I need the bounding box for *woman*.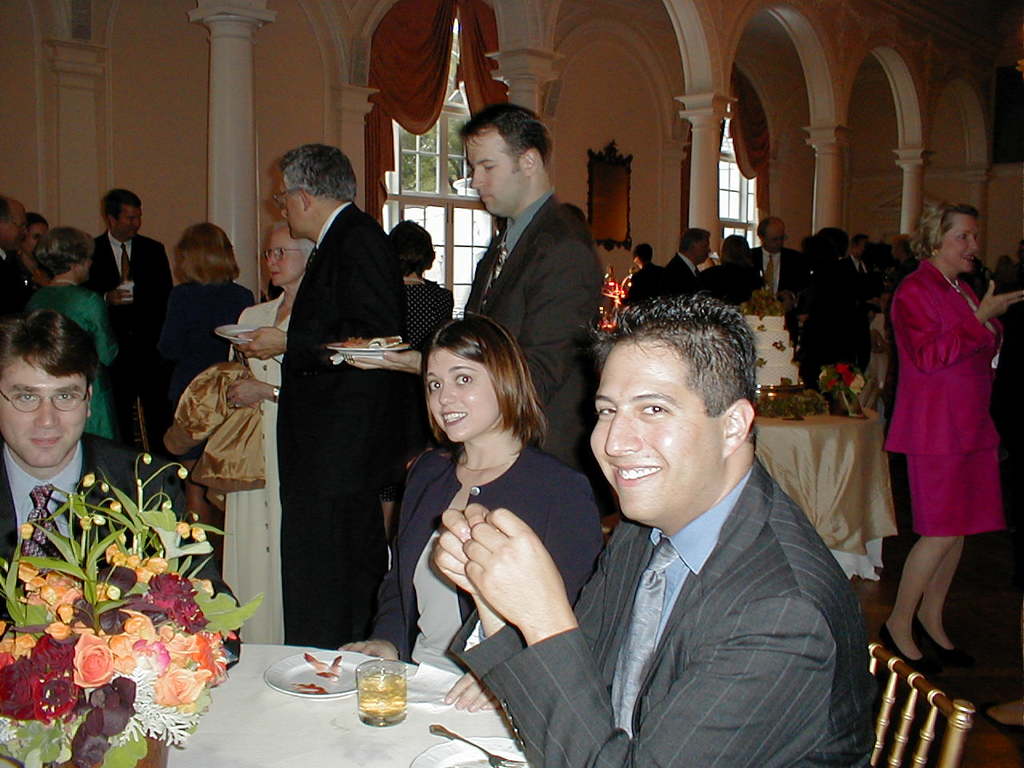
Here it is: 885:234:921:294.
